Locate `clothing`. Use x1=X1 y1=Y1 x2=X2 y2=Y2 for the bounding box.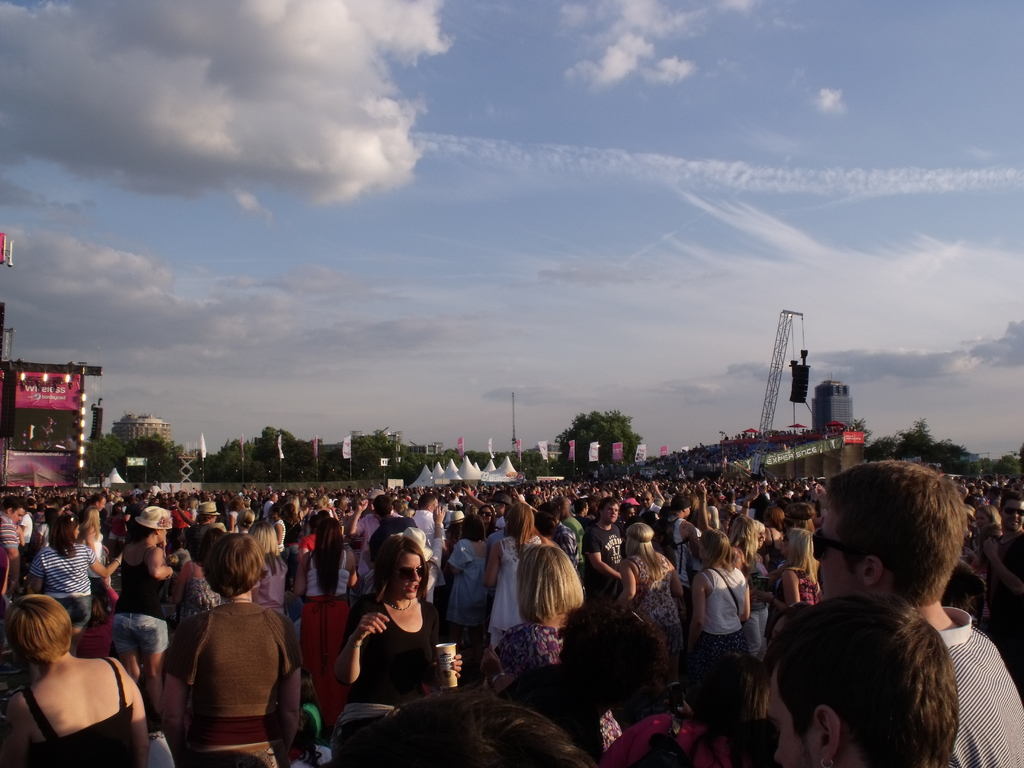
x1=21 y1=510 x2=35 y2=544.
